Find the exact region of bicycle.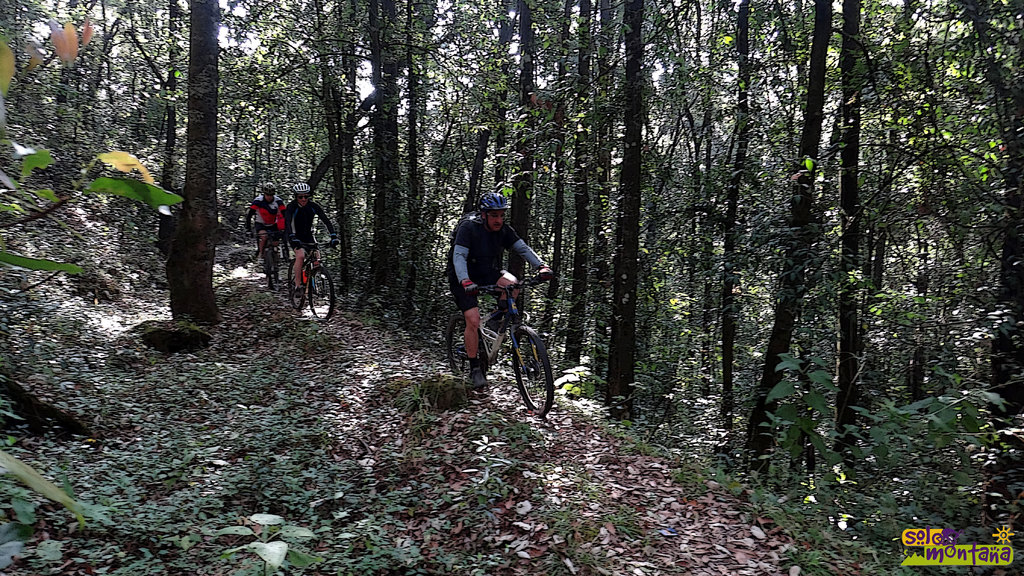
Exact region: 249 230 285 290.
